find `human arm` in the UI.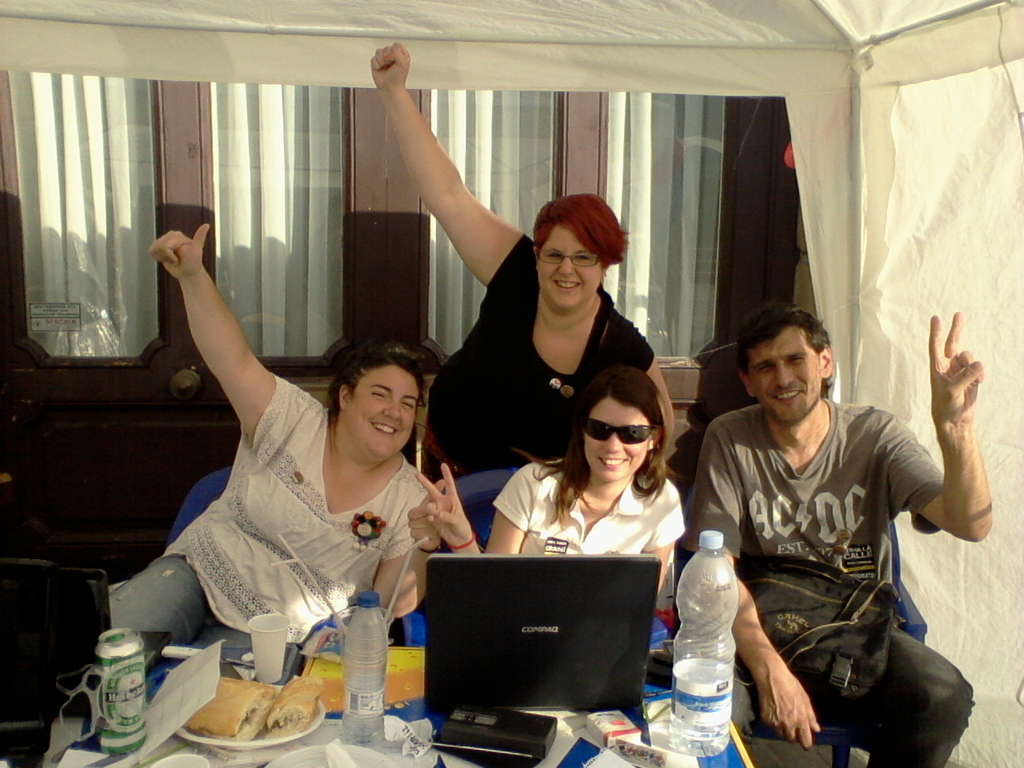
UI element at [626,336,674,450].
